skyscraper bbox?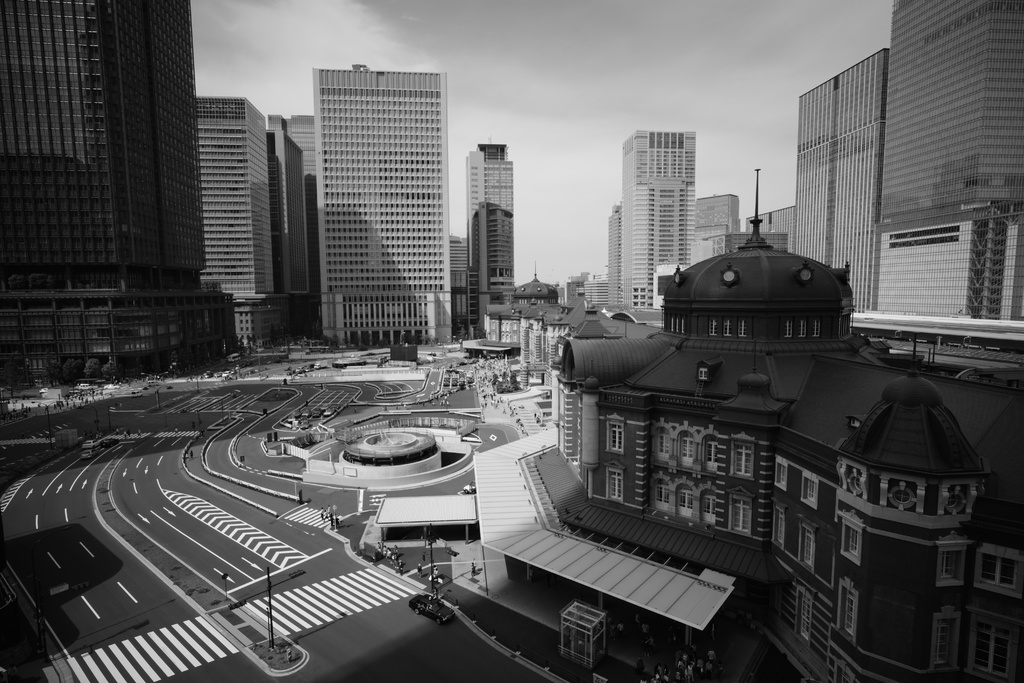
595/129/696/311
